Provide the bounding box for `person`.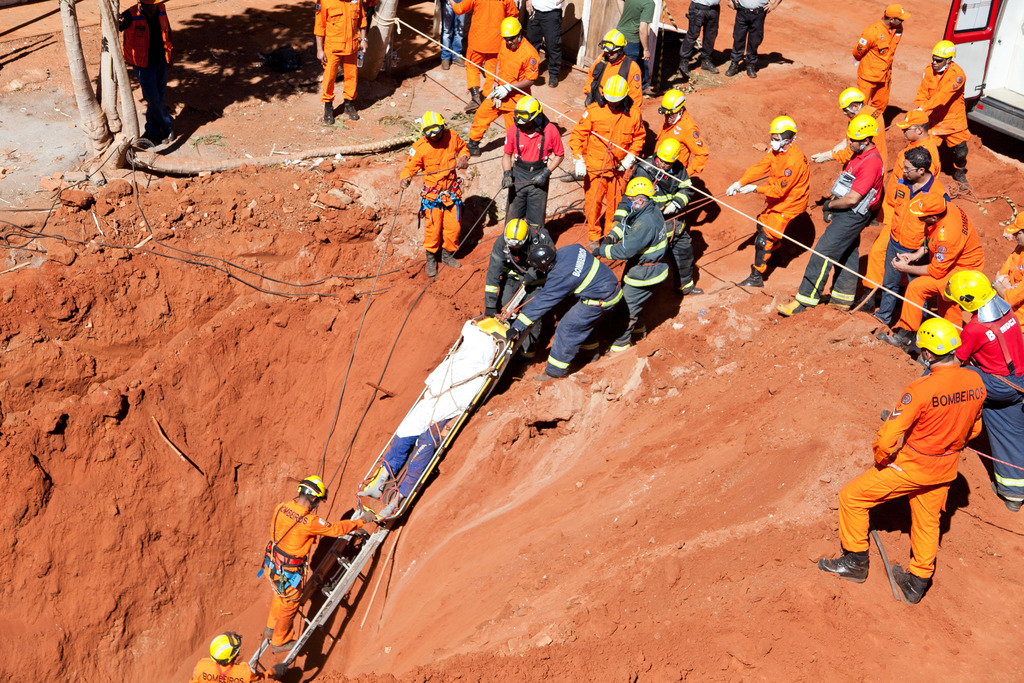
pyautogui.locateOnScreen(1000, 217, 1023, 329).
